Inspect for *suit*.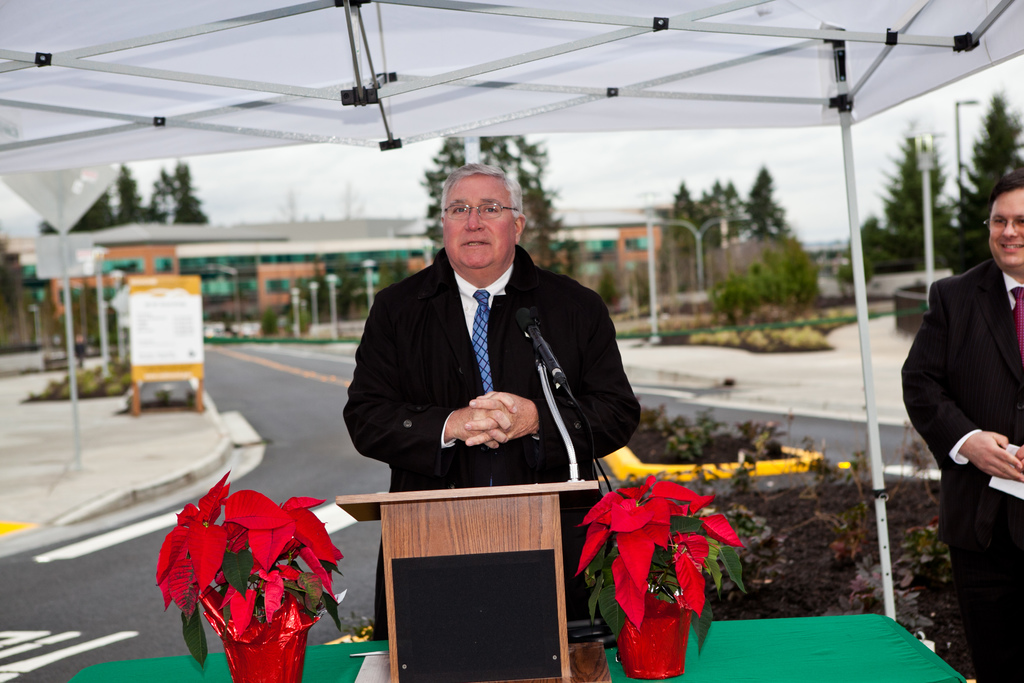
Inspection: <bbox>342, 240, 644, 641</bbox>.
